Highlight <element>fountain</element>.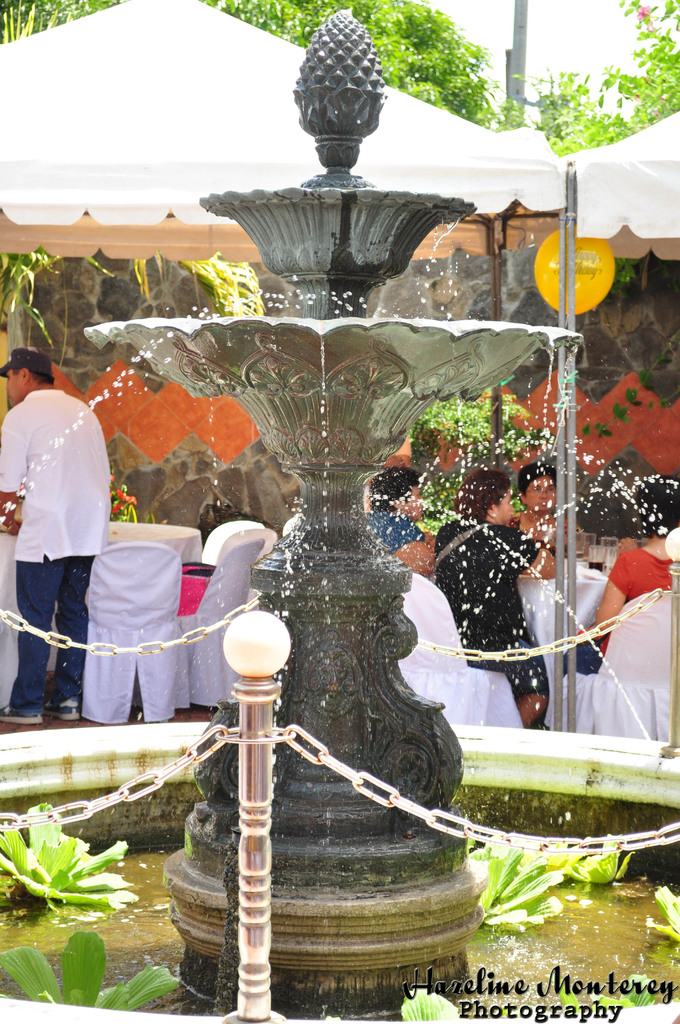
Highlighted region: 25:0:649:1023.
